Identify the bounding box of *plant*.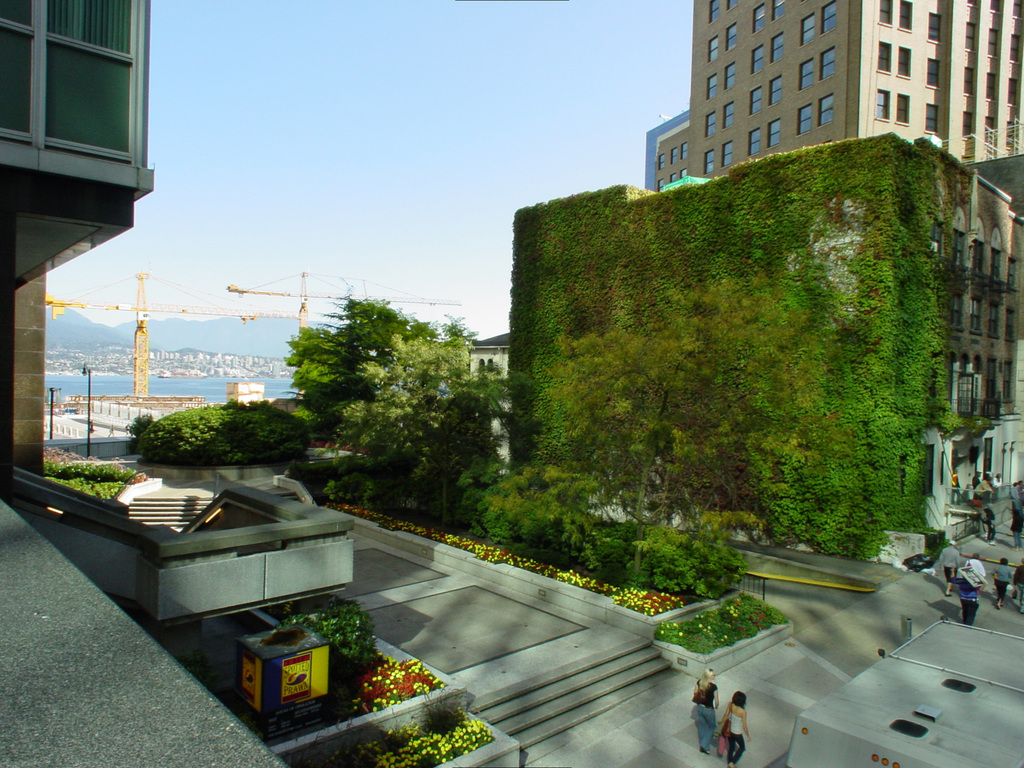
bbox(576, 492, 658, 581).
